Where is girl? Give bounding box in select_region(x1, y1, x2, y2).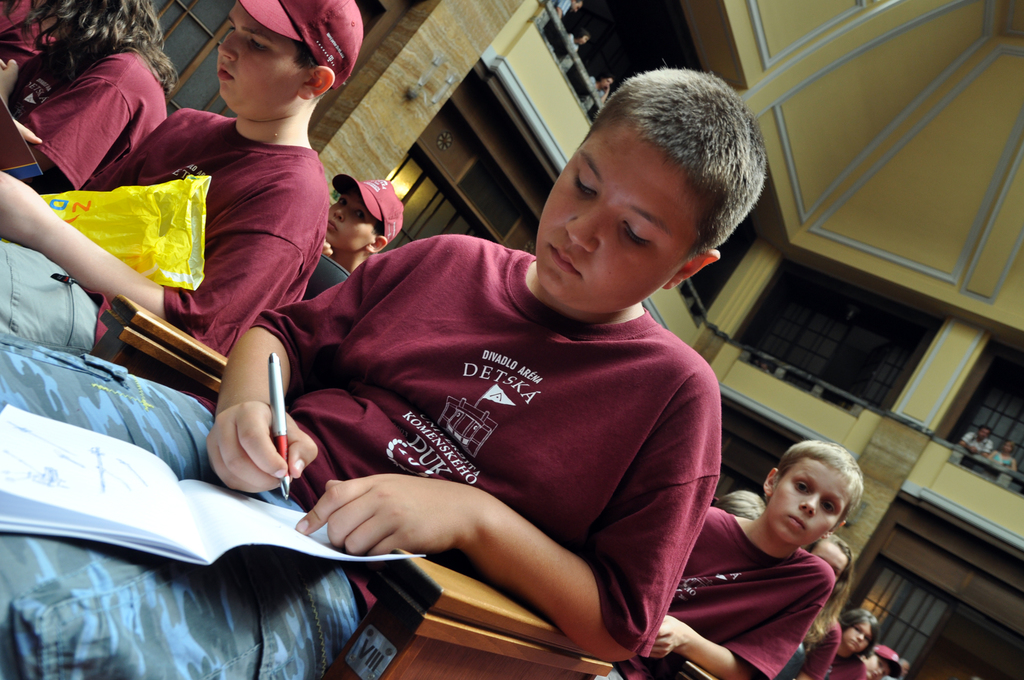
select_region(710, 489, 767, 518).
